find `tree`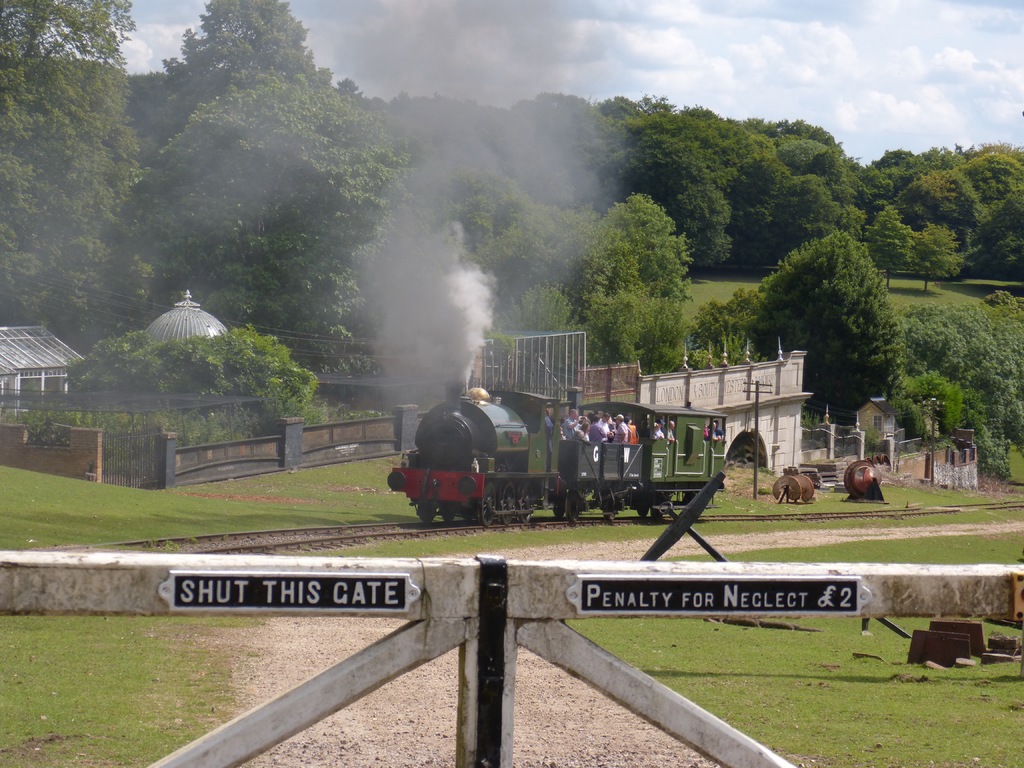
(x1=481, y1=197, x2=629, y2=343)
